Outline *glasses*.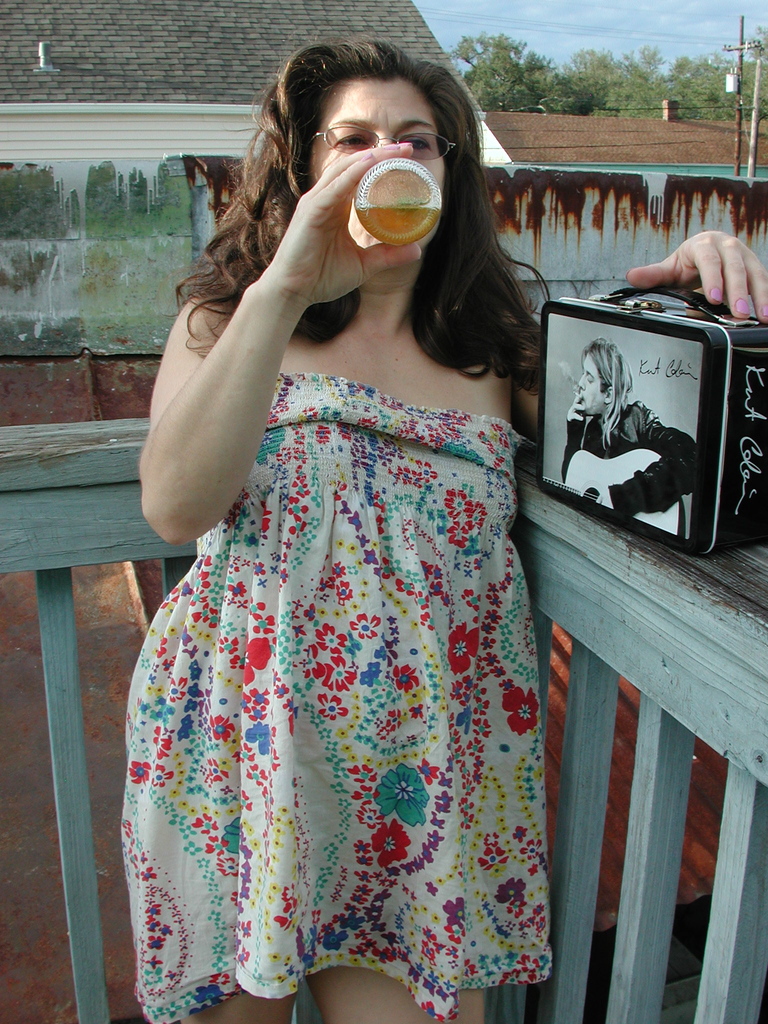
Outline: BBox(305, 125, 455, 163).
